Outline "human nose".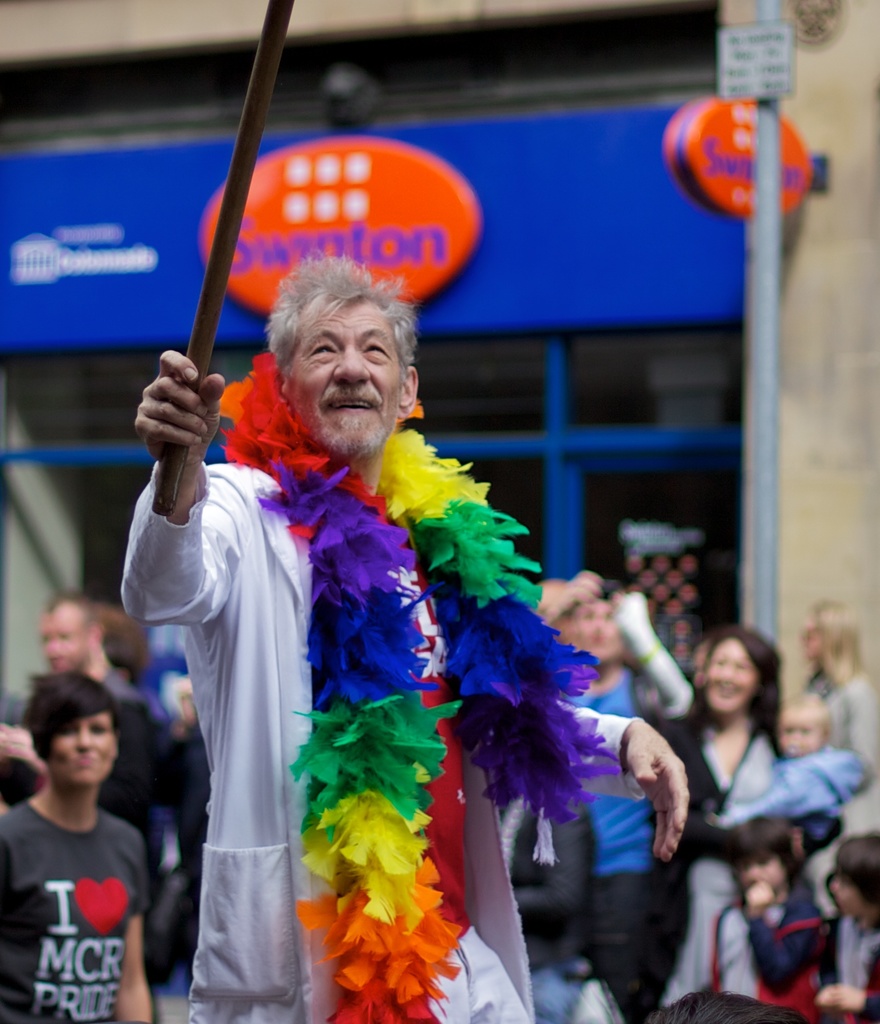
Outline: <bbox>334, 344, 367, 383</bbox>.
